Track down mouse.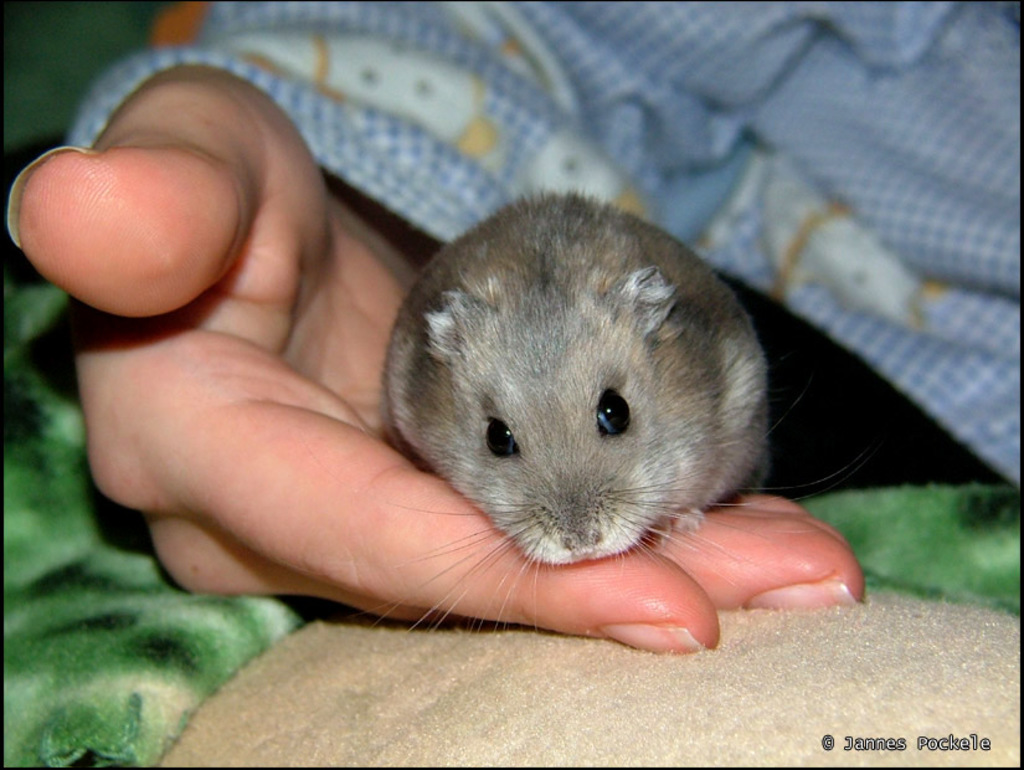
Tracked to bbox=(374, 184, 856, 648).
